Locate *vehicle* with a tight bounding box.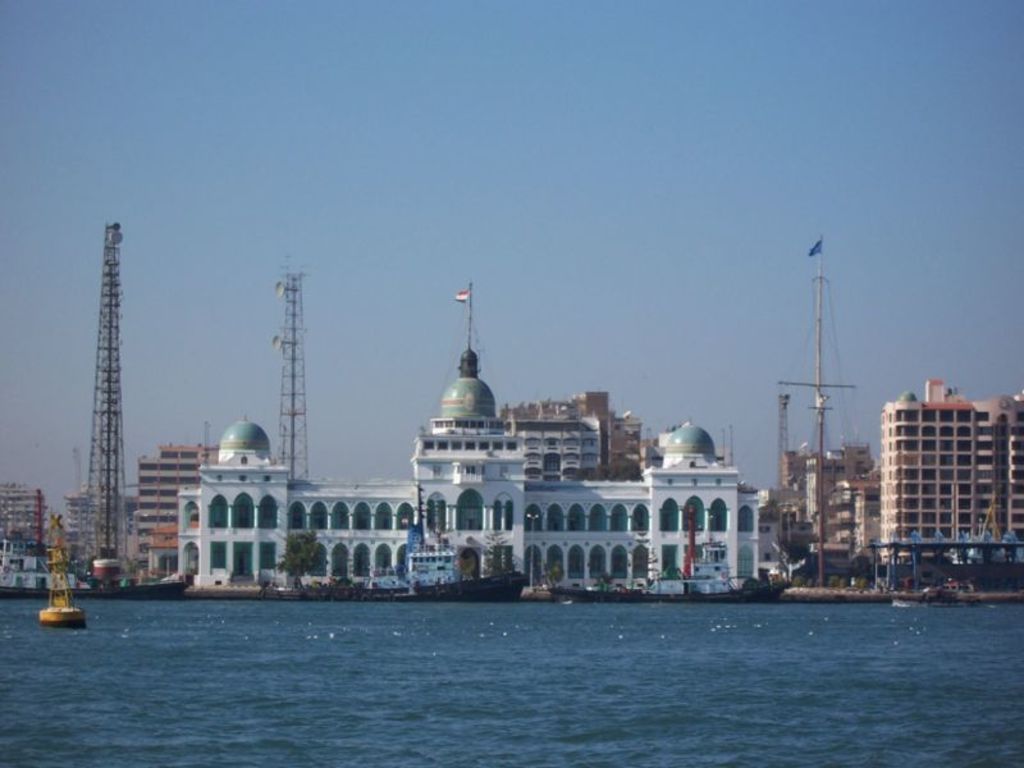
box=[270, 483, 529, 607].
